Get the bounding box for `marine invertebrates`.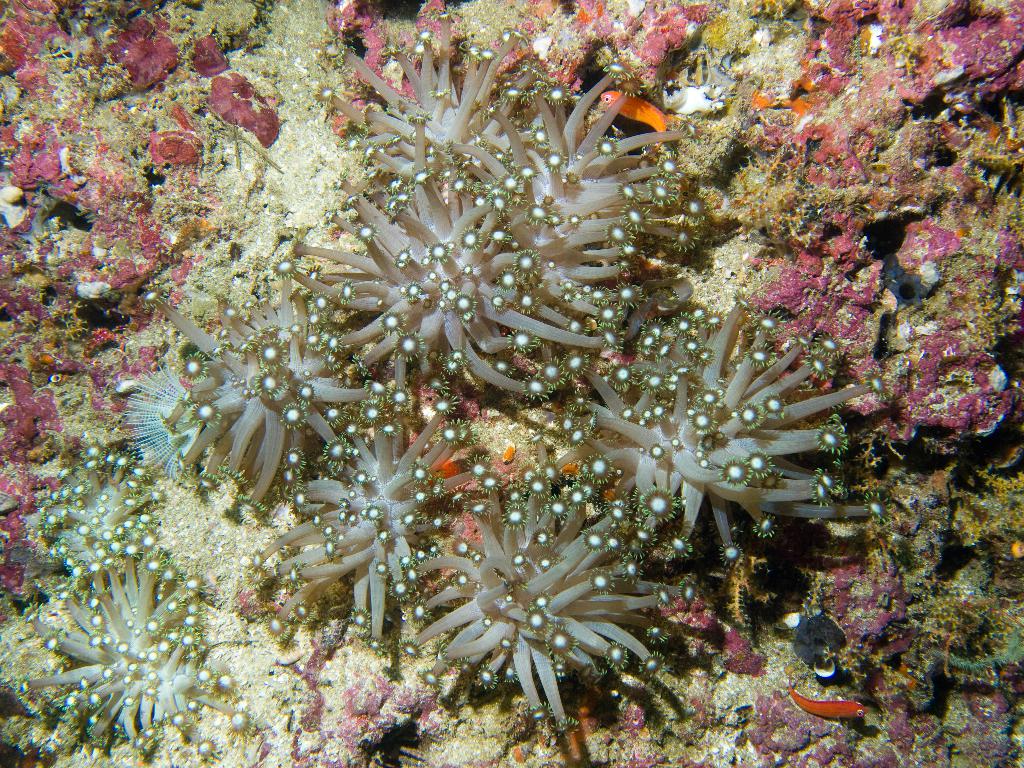
bbox=(7, 439, 318, 599).
